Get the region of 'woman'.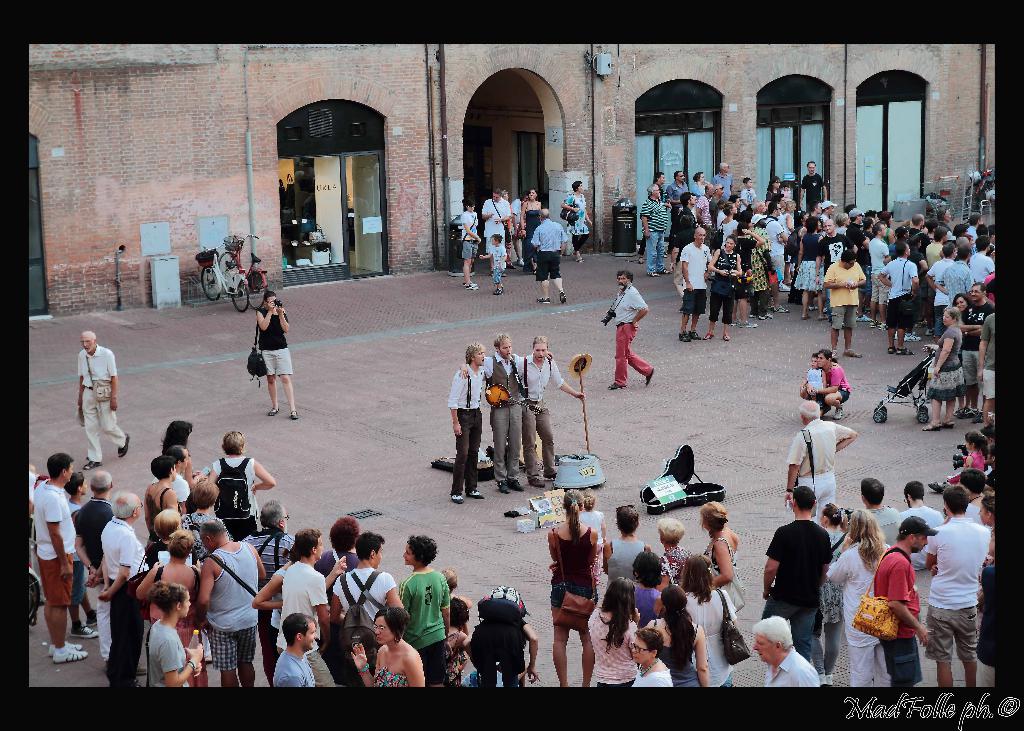
701,236,746,347.
